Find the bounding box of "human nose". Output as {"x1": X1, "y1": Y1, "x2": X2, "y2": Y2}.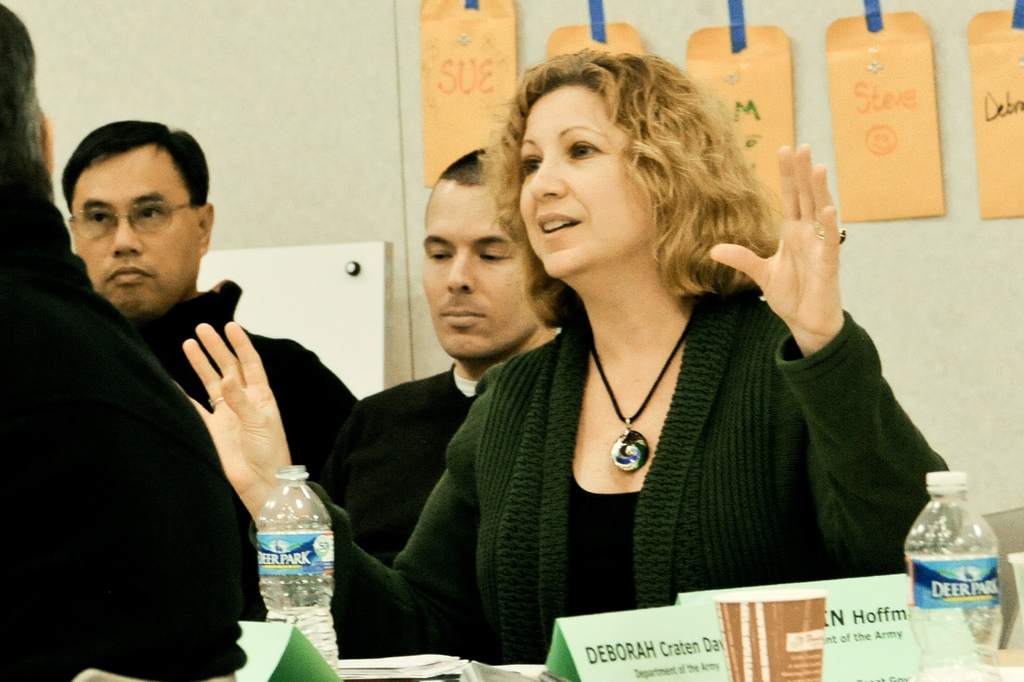
{"x1": 444, "y1": 248, "x2": 474, "y2": 296}.
